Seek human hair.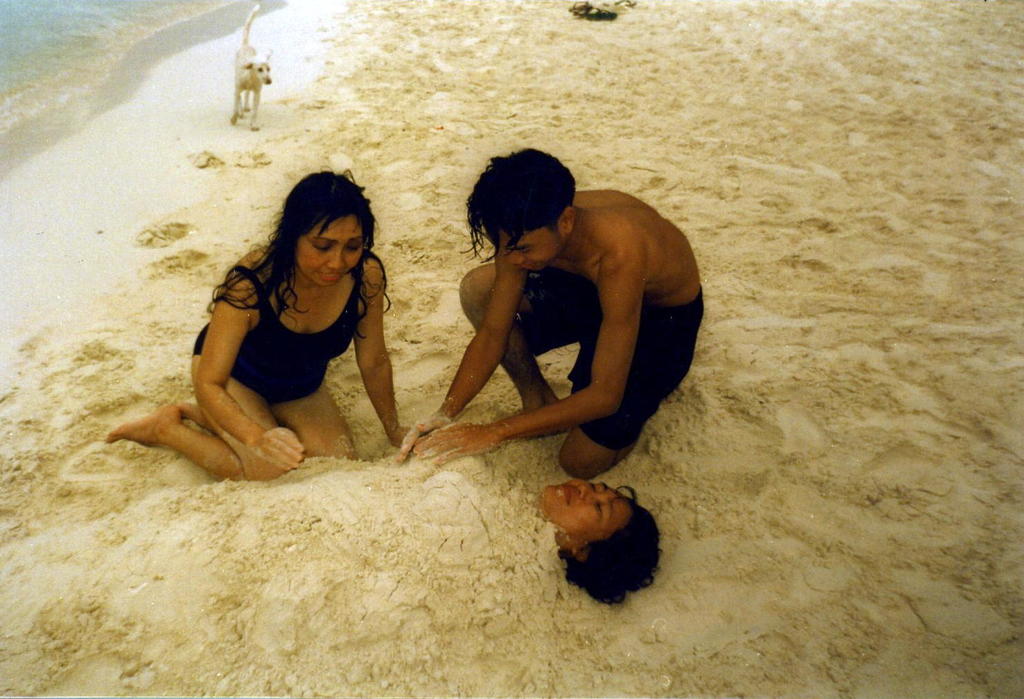
pyautogui.locateOnScreen(555, 483, 670, 604).
